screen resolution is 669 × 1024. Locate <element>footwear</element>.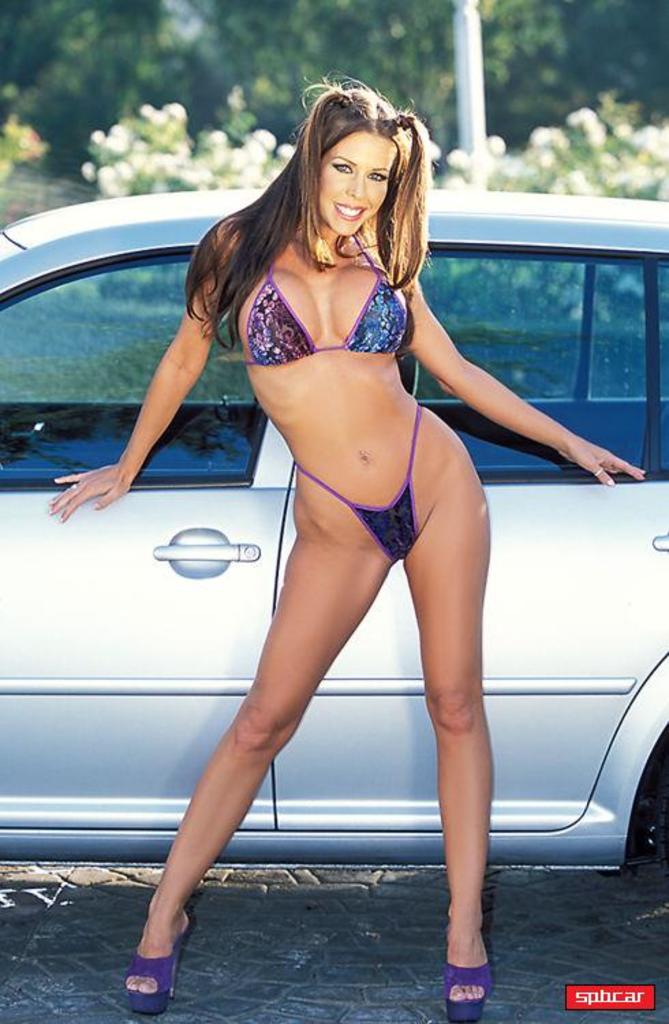
x1=111 y1=941 x2=183 y2=1005.
